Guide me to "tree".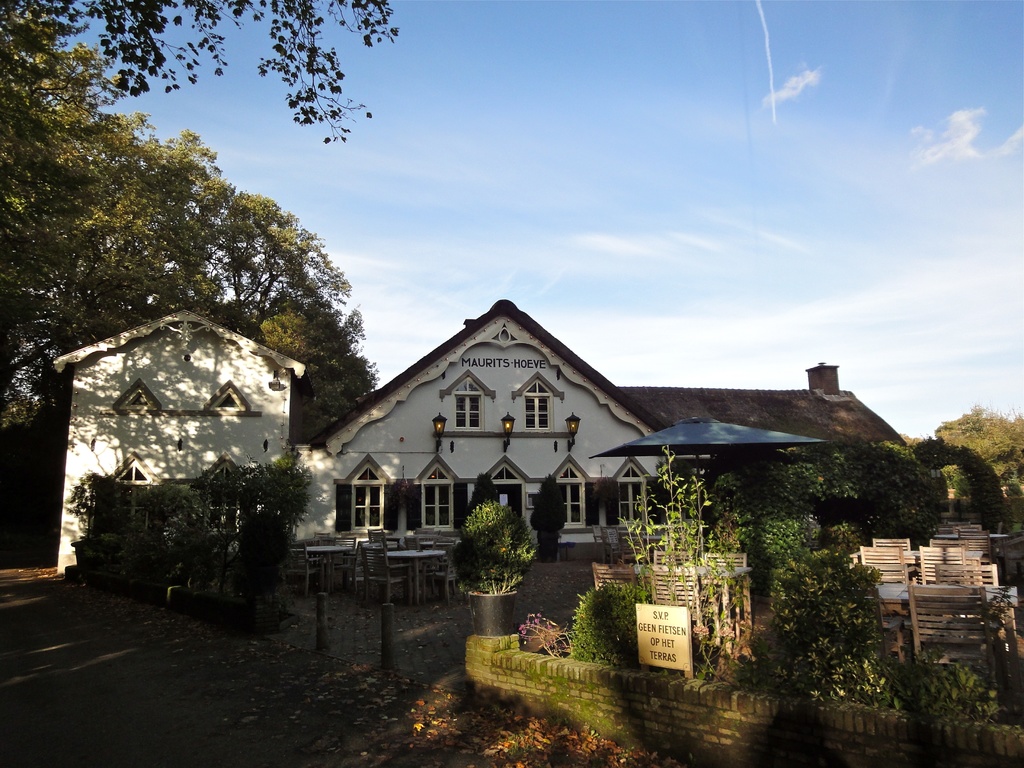
Guidance: (724,513,815,582).
